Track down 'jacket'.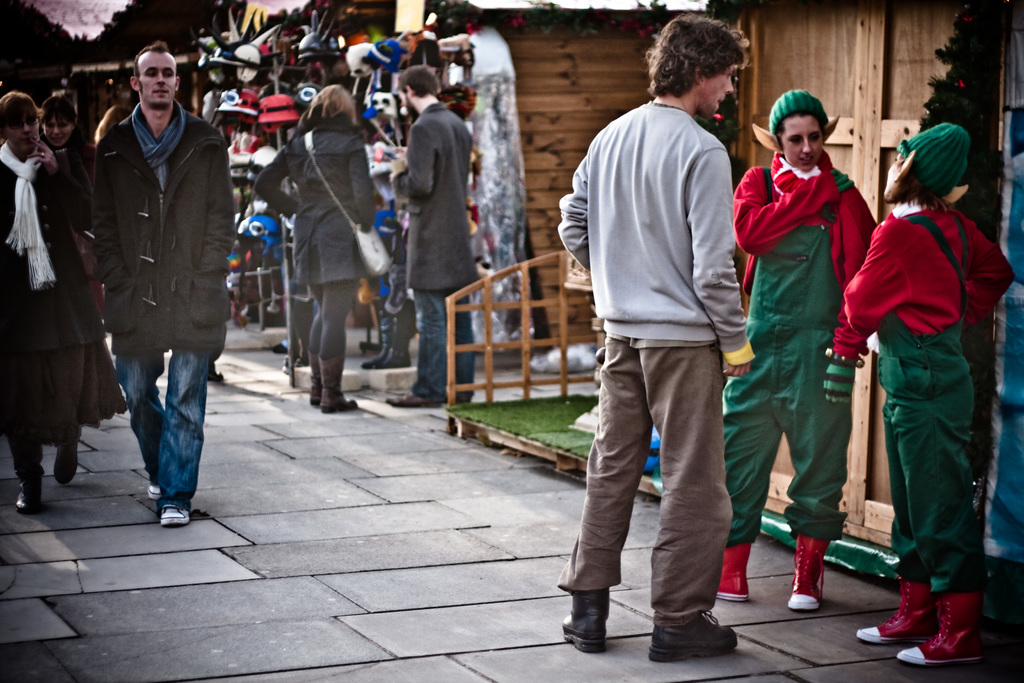
Tracked to (253, 124, 372, 283).
